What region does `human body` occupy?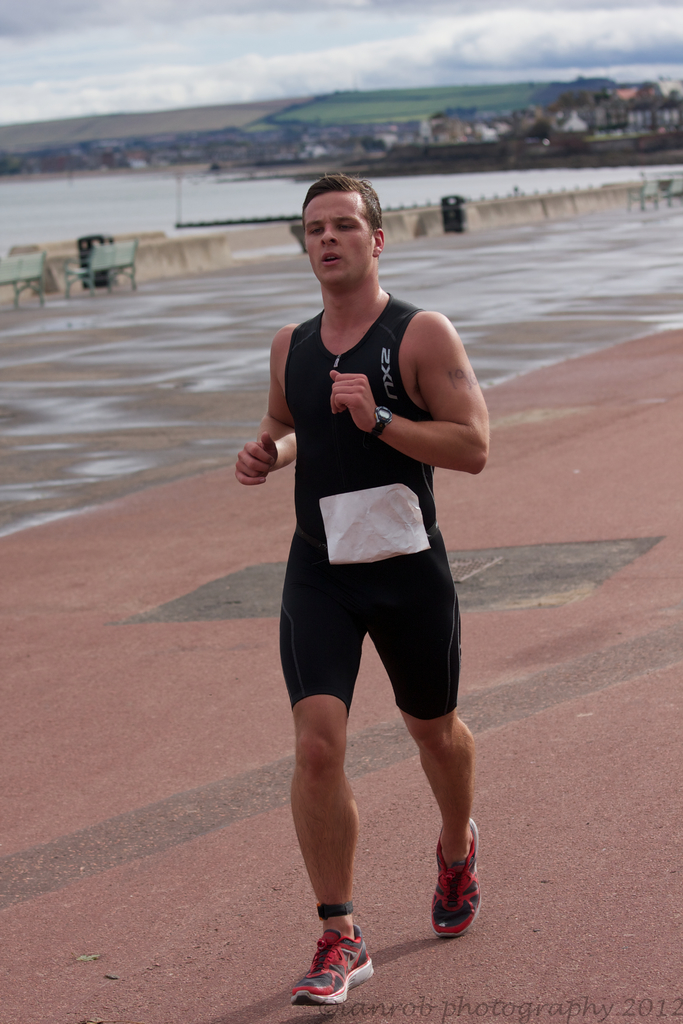
box(261, 165, 482, 934).
